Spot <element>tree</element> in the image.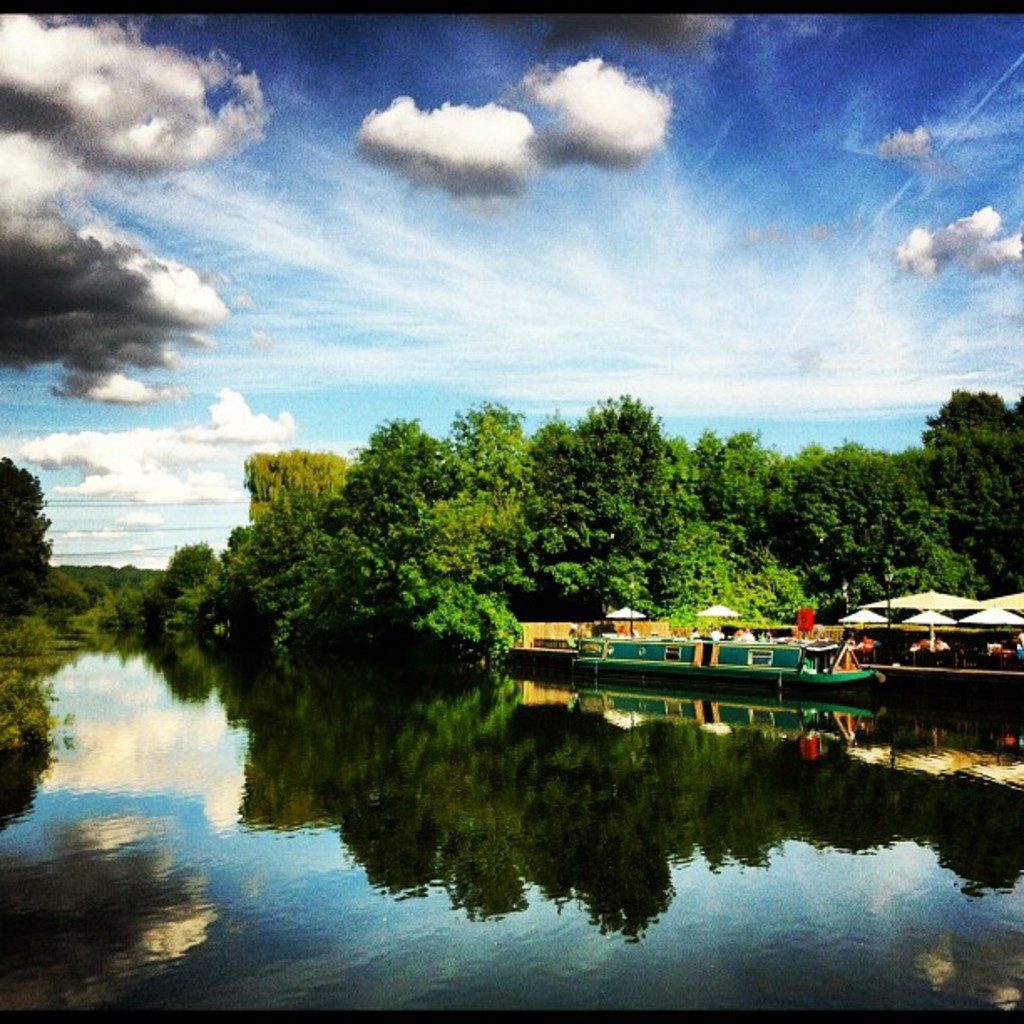
<element>tree</element> found at 249/442/341/517.
